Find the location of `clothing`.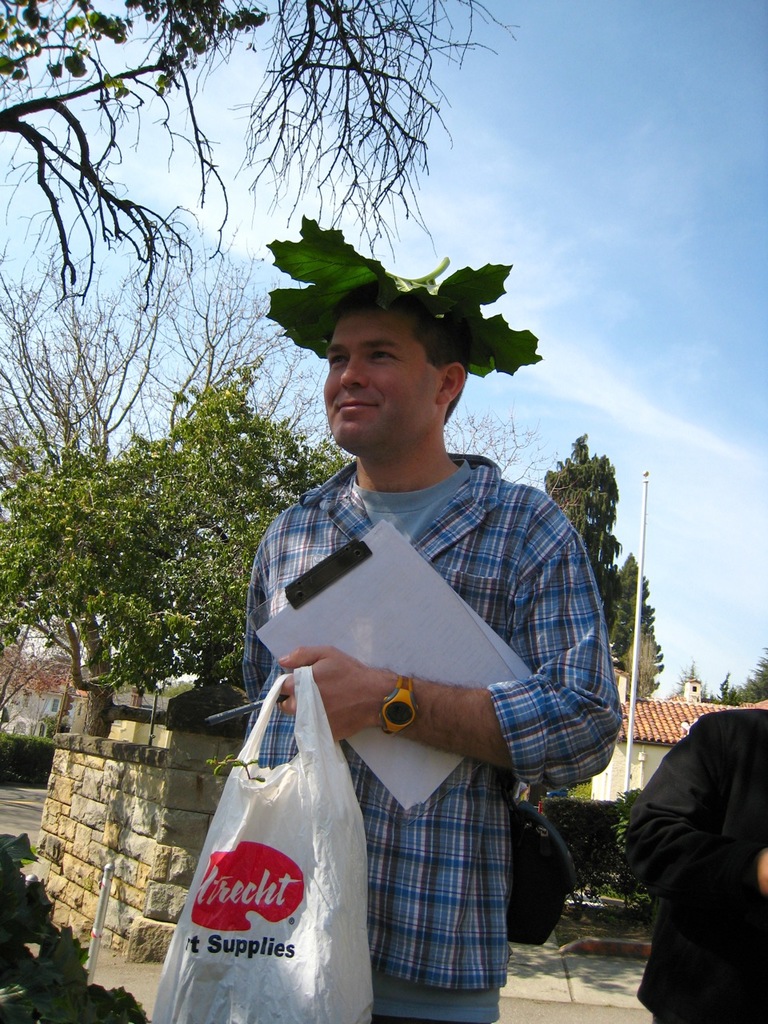
Location: 628:704:767:1023.
